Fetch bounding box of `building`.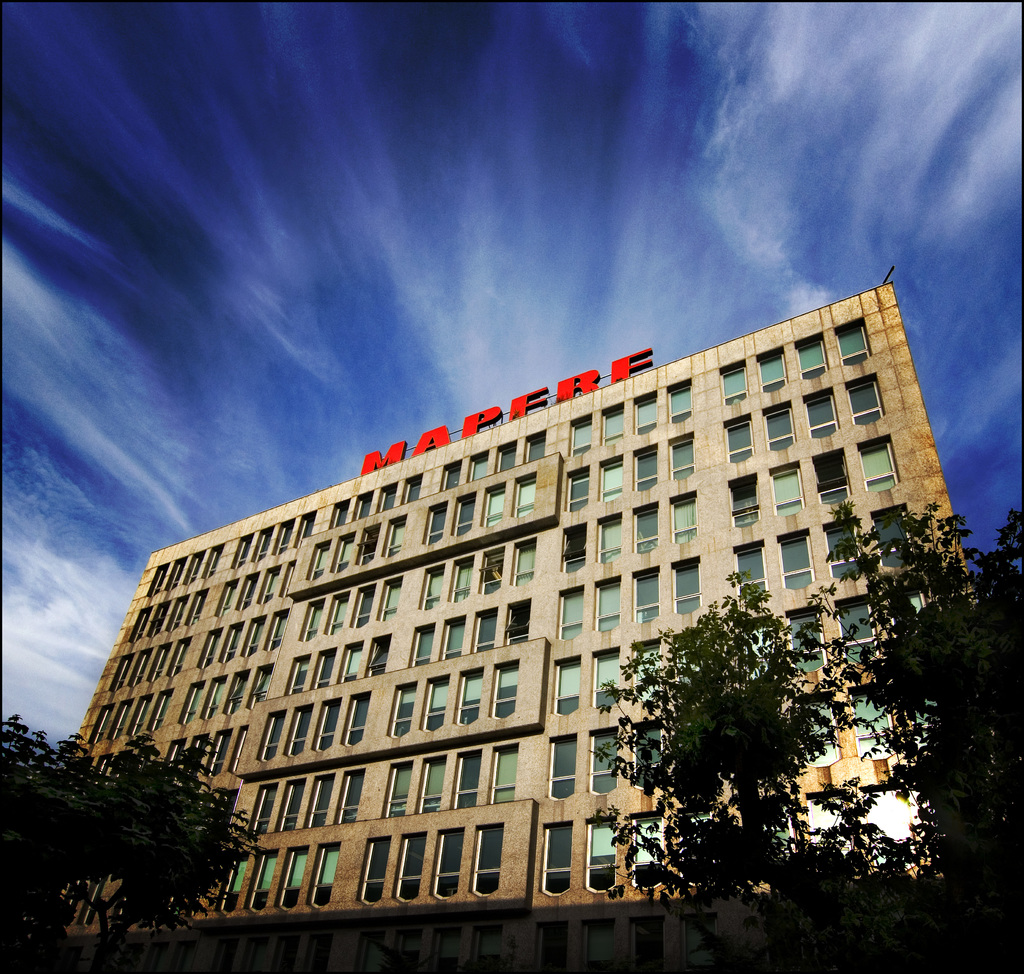
Bbox: locate(32, 263, 984, 936).
